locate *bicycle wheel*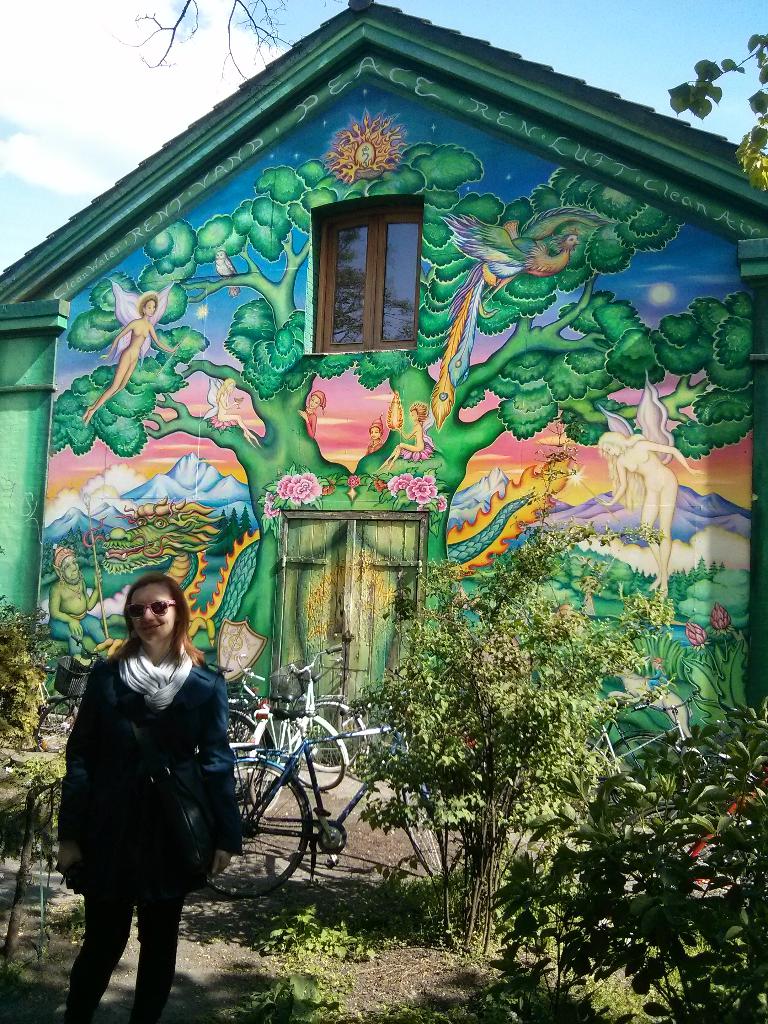
<region>291, 717, 345, 798</region>
